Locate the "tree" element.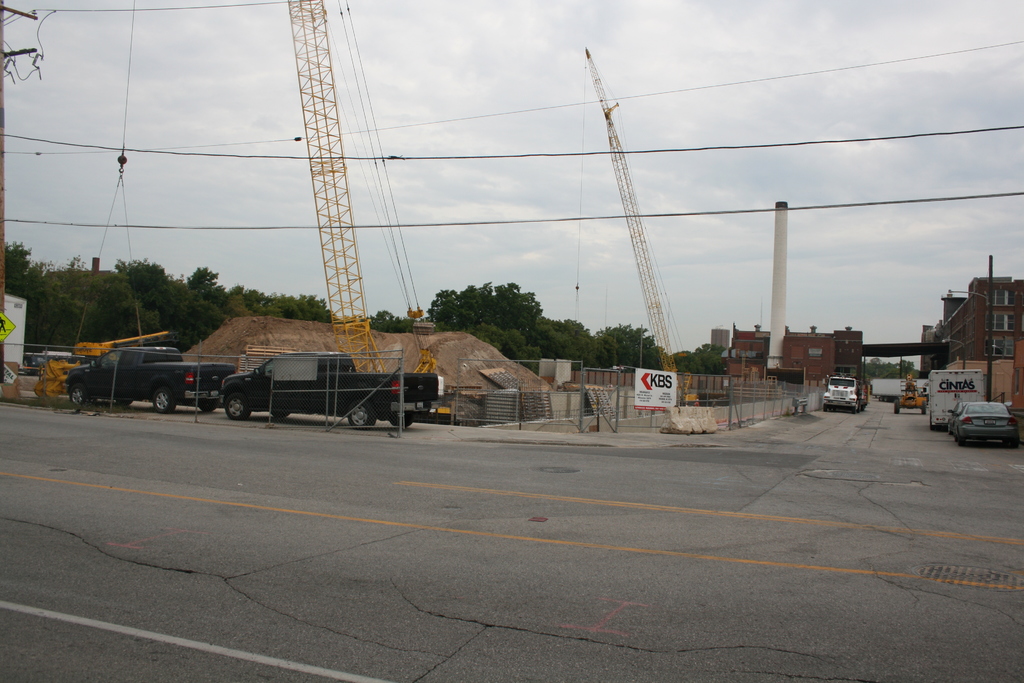
Element bbox: bbox=(129, 252, 189, 350).
